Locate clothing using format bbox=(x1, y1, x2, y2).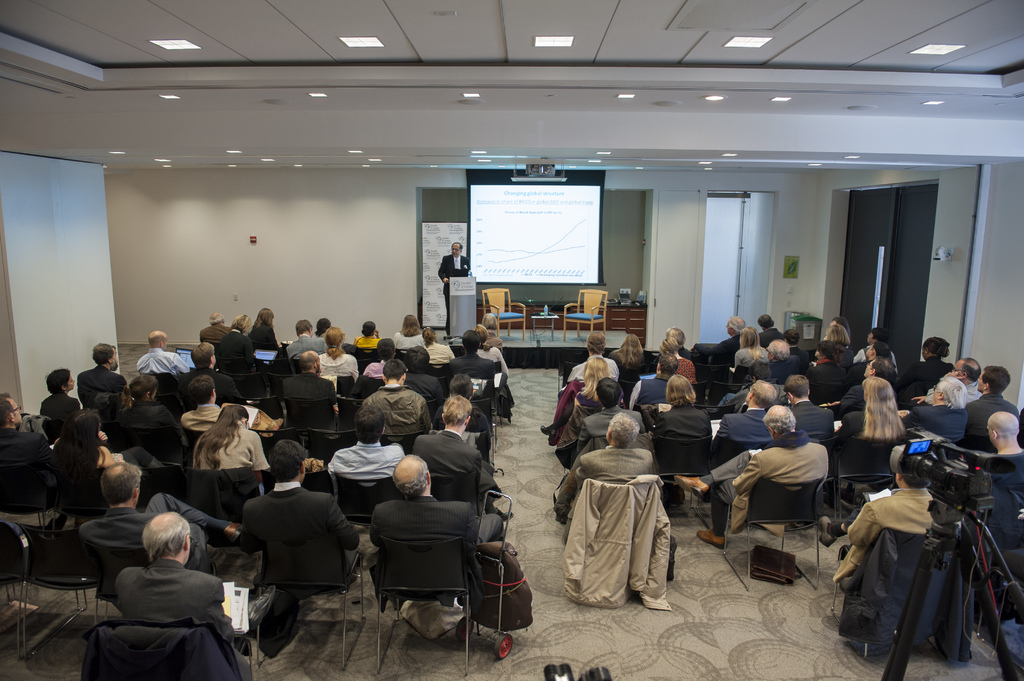
bbox=(788, 346, 810, 363).
